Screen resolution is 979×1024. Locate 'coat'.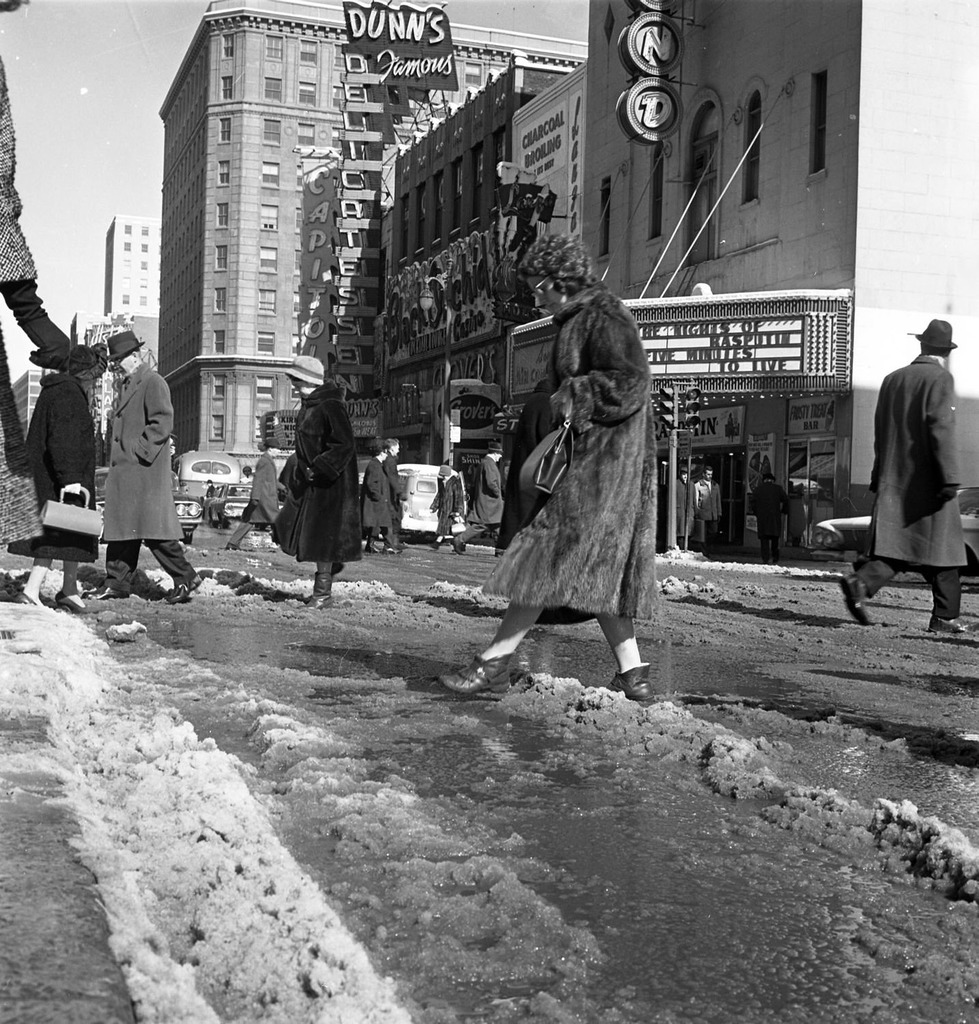
box=[247, 442, 282, 525].
